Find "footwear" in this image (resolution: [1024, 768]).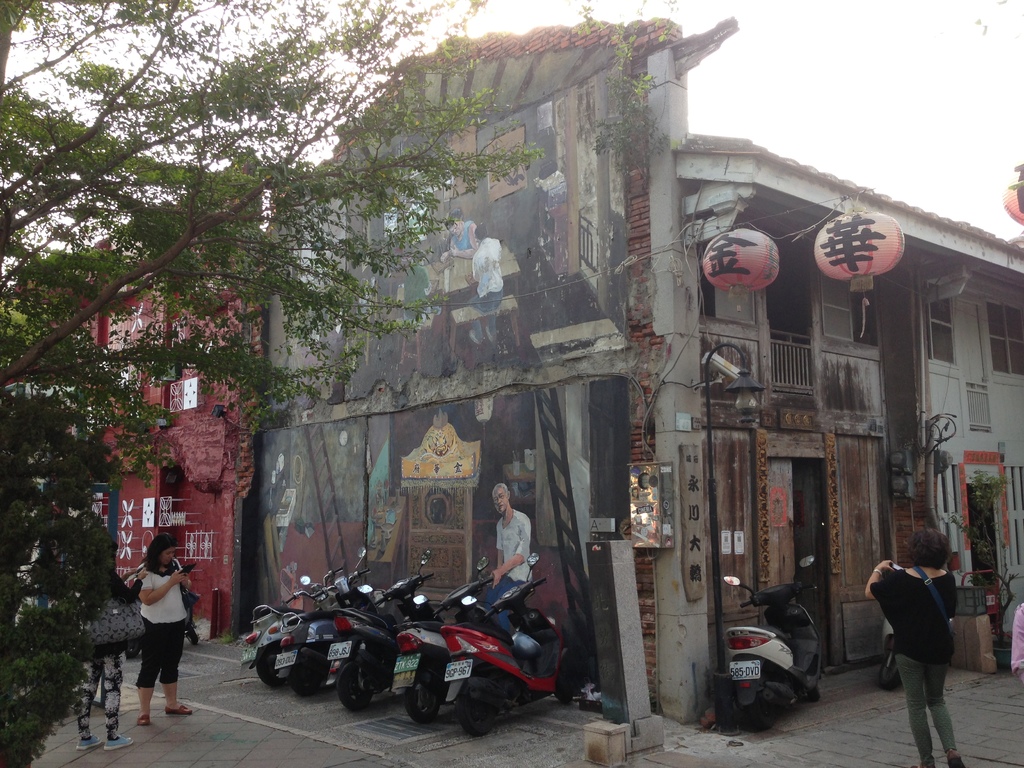
x1=135 y1=714 x2=151 y2=726.
